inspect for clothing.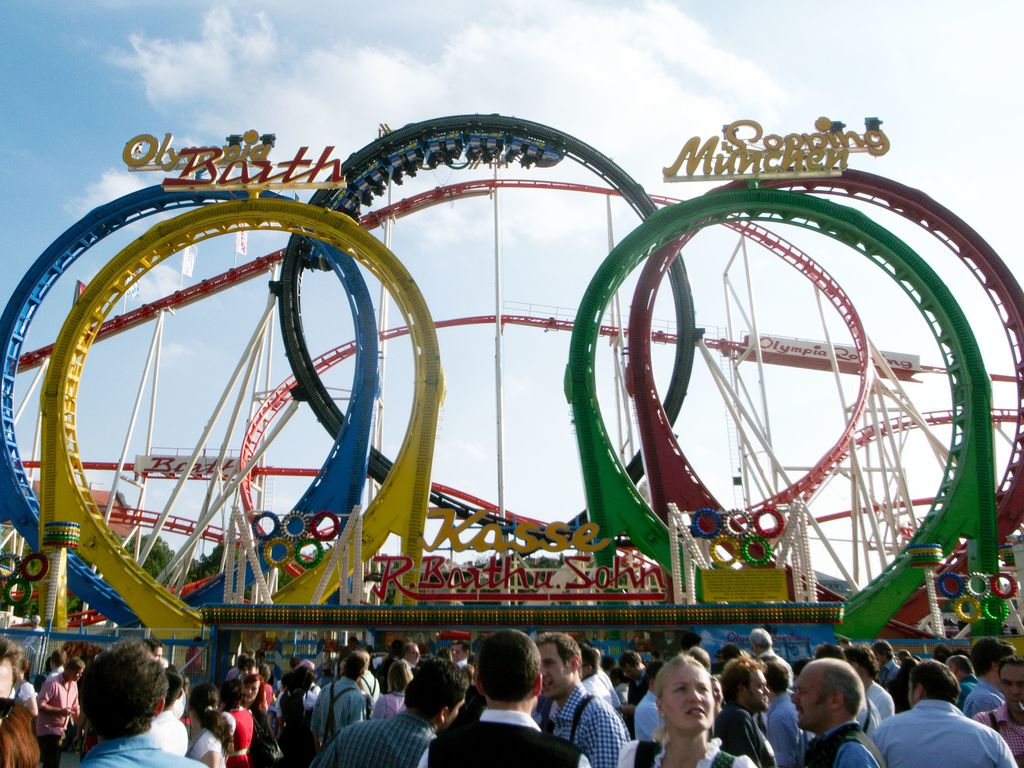
Inspection: pyautogui.locateOnScreen(538, 671, 632, 762).
